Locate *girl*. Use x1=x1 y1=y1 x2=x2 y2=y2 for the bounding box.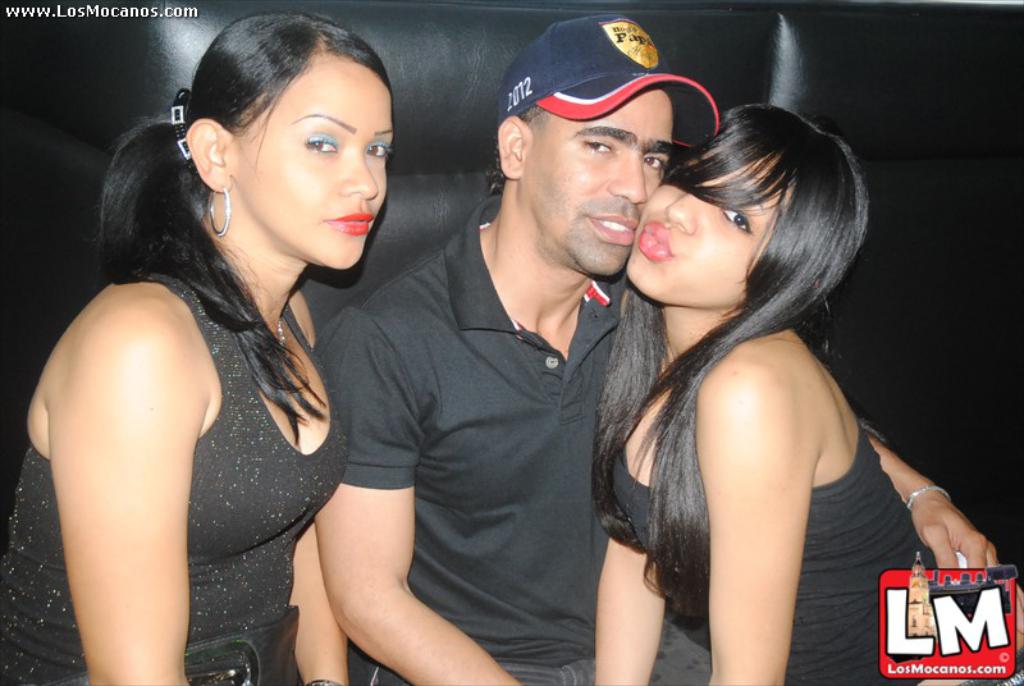
x1=0 y1=10 x2=396 y2=685.
